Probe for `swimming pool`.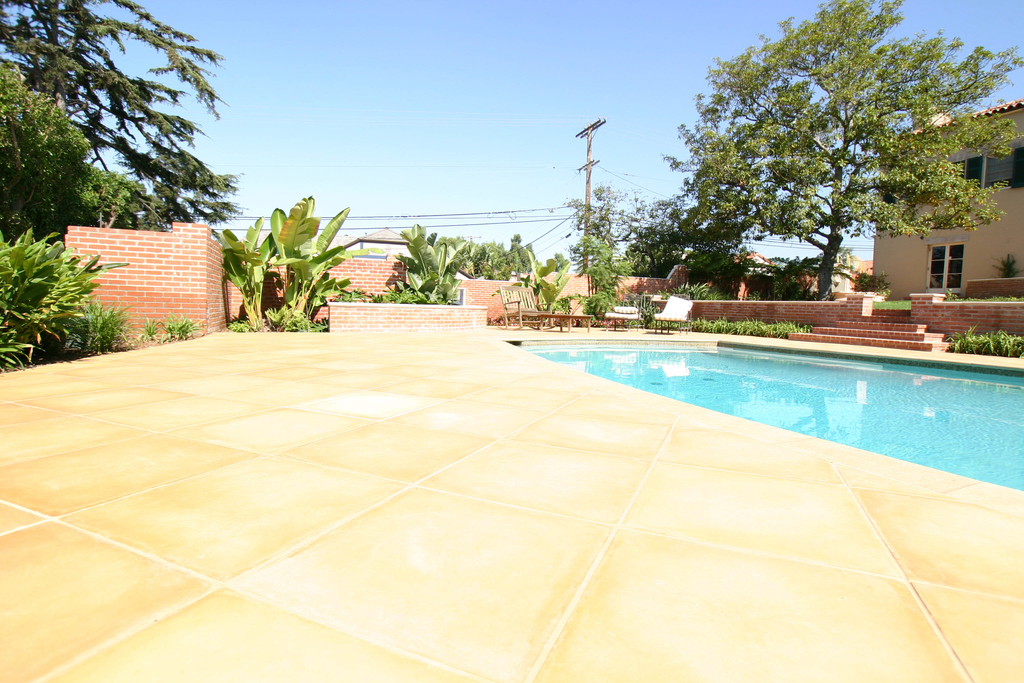
Probe result: 509 340 1023 493.
